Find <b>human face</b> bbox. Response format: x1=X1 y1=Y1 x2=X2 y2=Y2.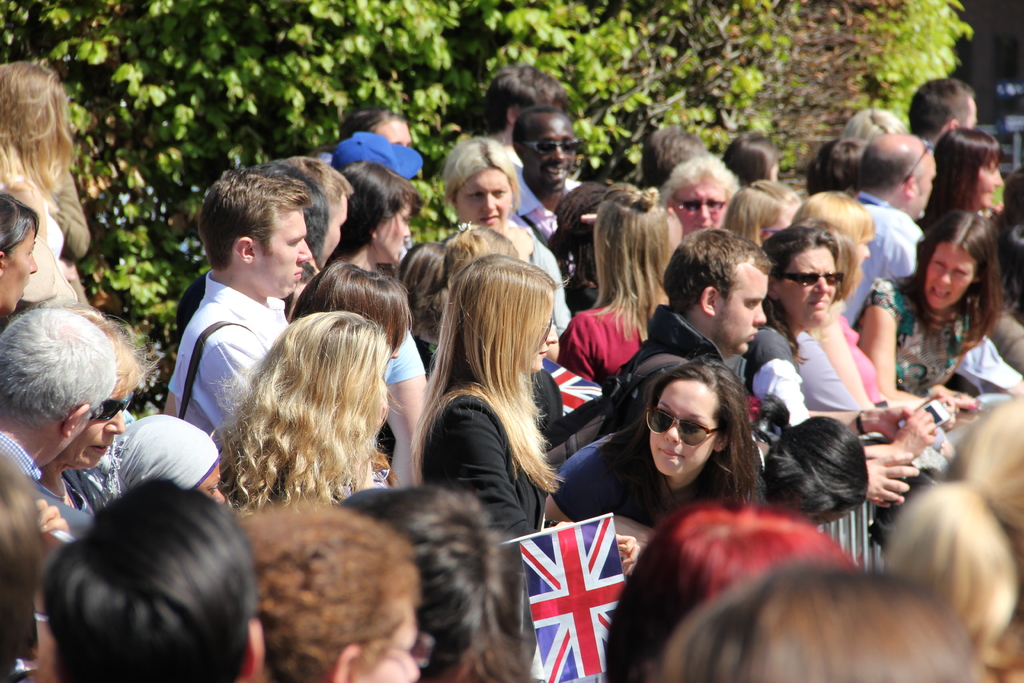
x1=527 y1=115 x2=573 y2=186.
